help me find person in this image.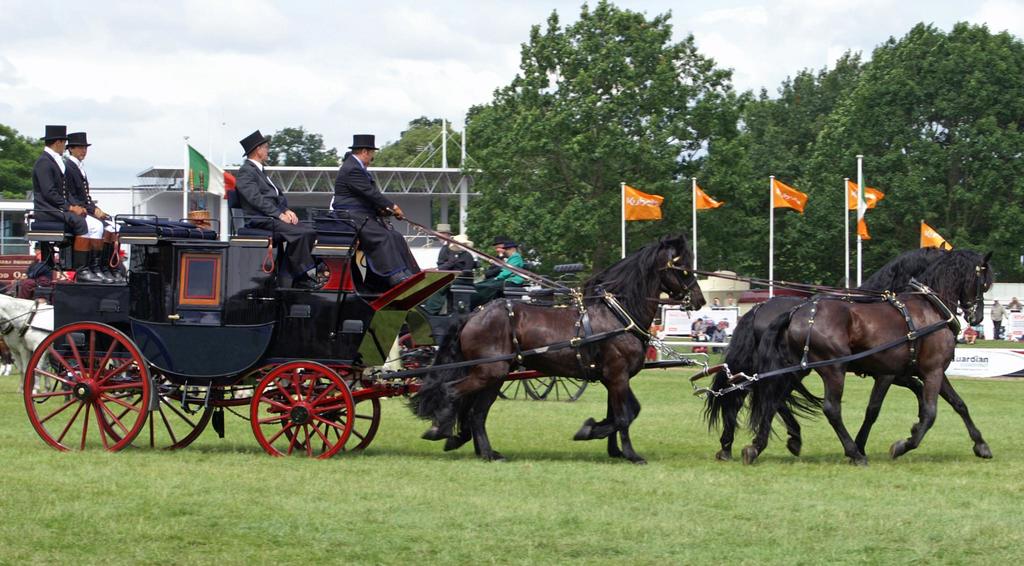
Found it: [724, 296, 735, 306].
